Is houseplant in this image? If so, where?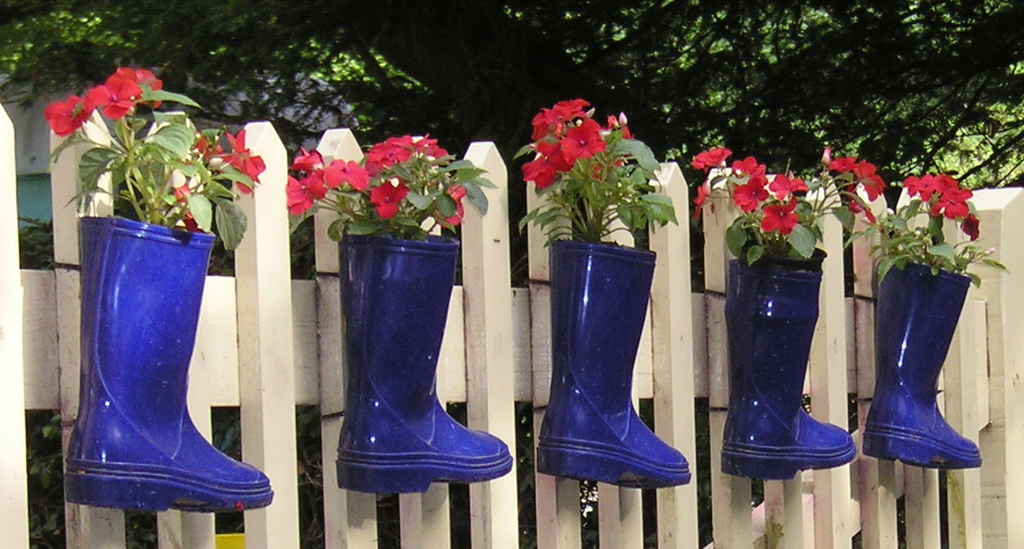
Yes, at {"x1": 295, "y1": 136, "x2": 523, "y2": 498}.
